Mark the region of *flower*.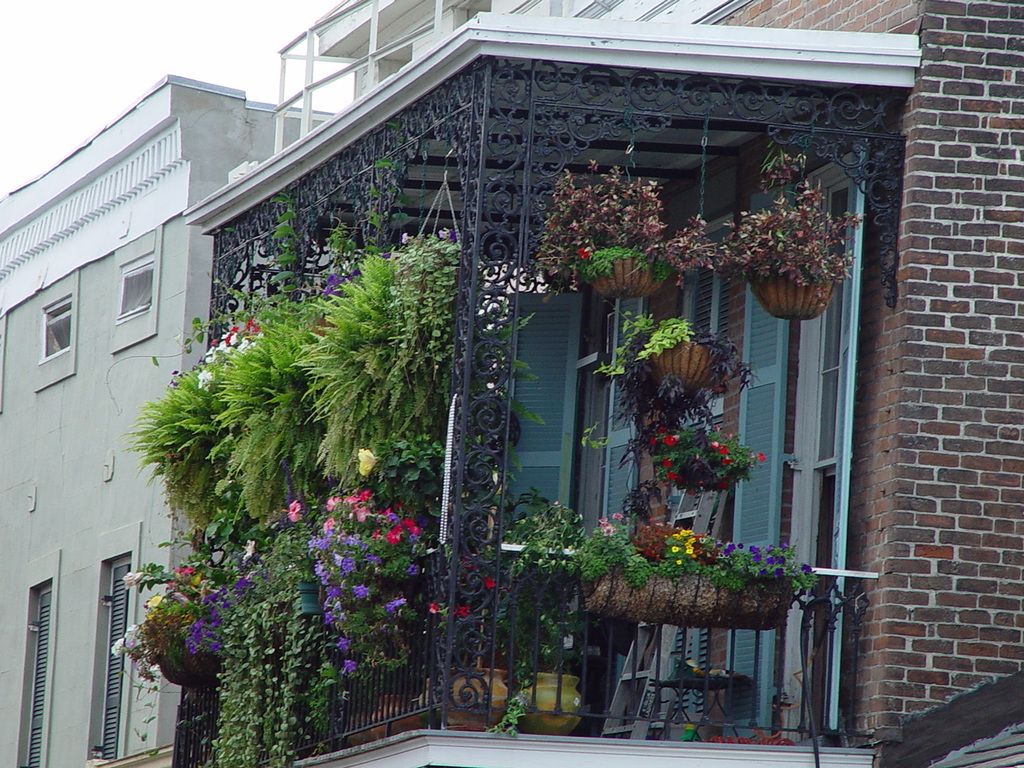
Region: [342,655,355,673].
